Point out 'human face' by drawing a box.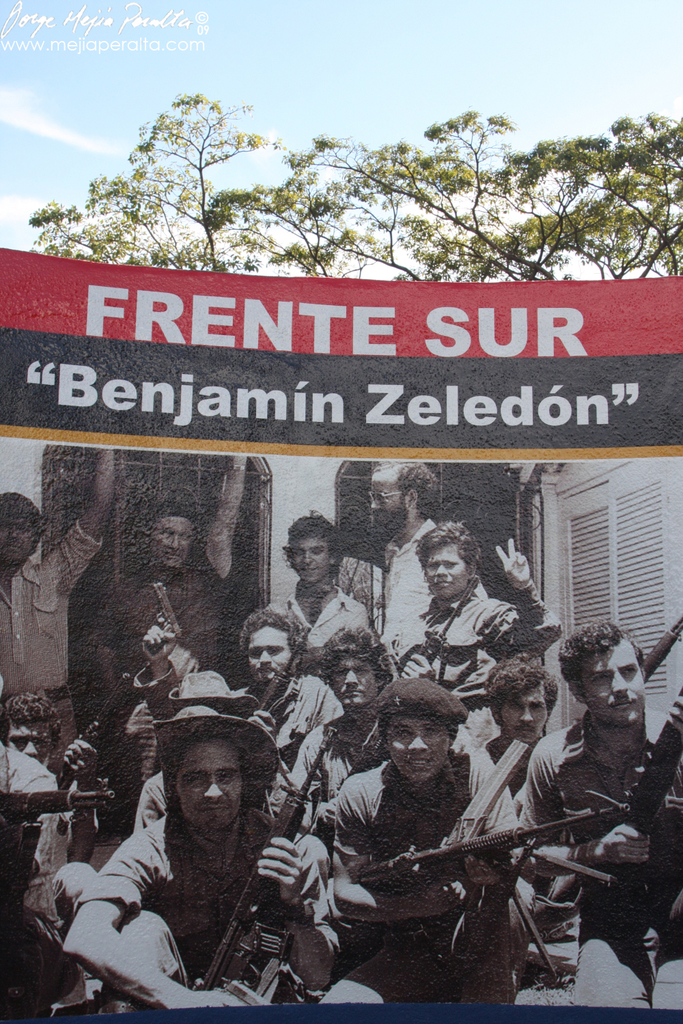
x1=161, y1=728, x2=240, y2=836.
